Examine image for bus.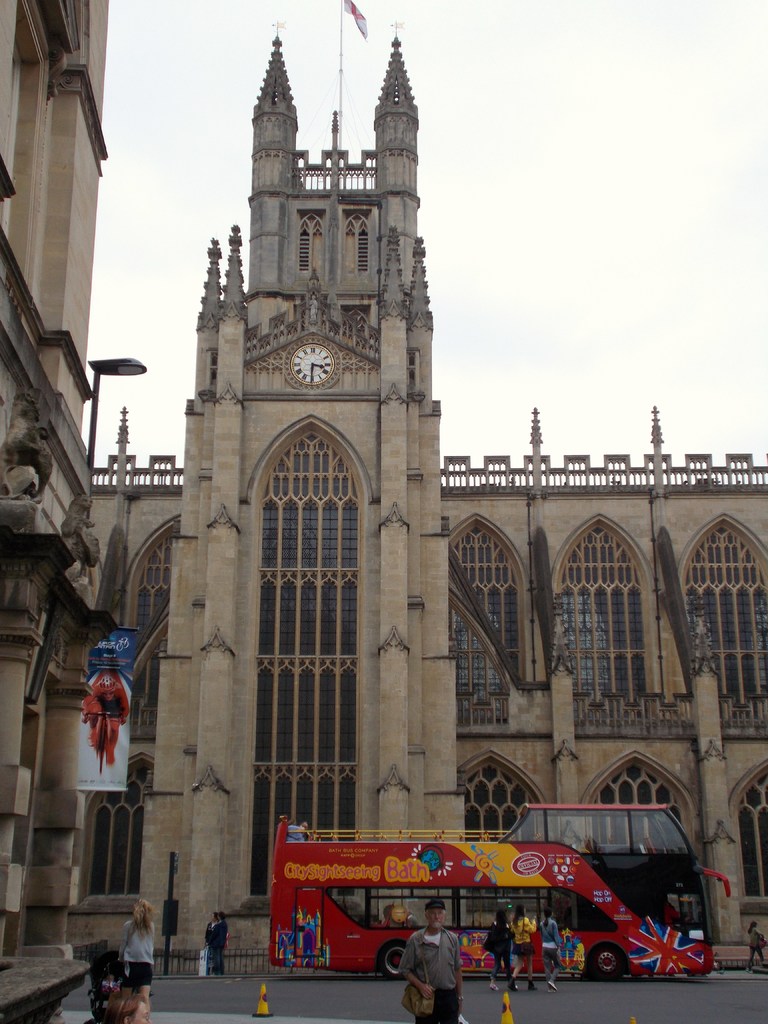
Examination result: {"x1": 261, "y1": 788, "x2": 733, "y2": 984}.
